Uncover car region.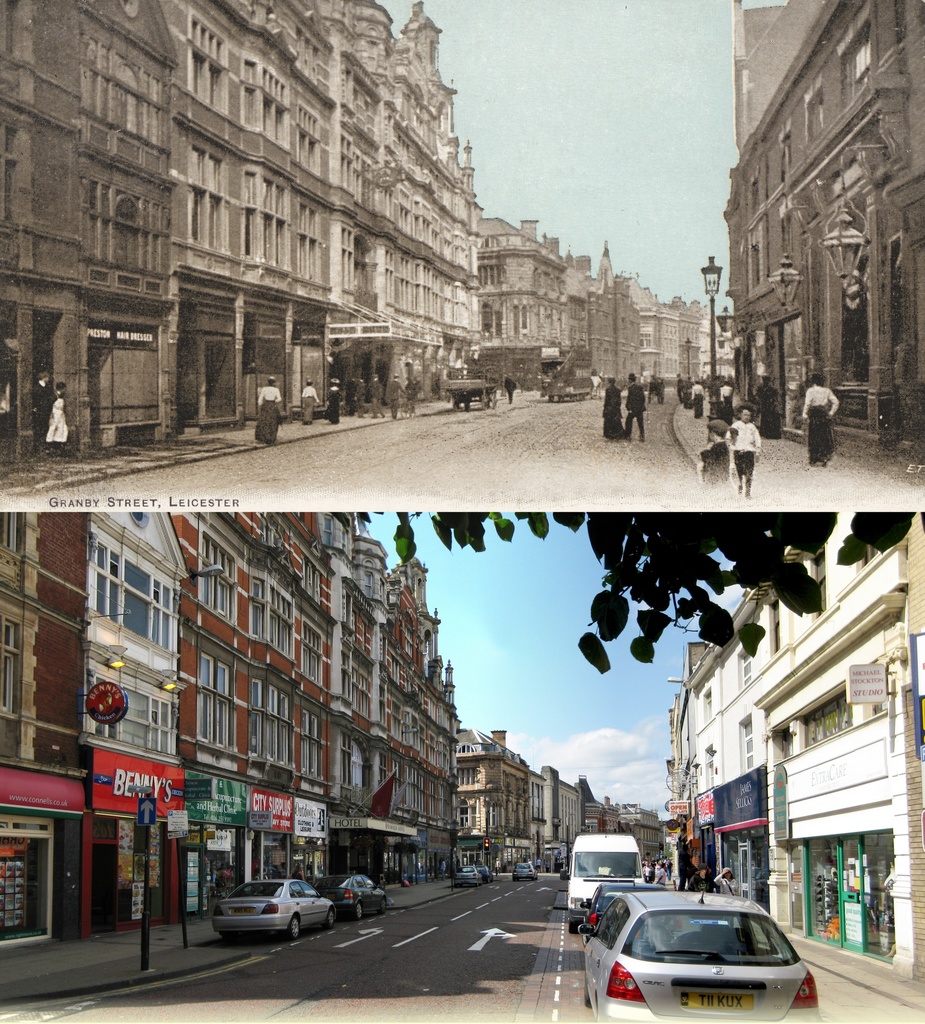
Uncovered: (x1=483, y1=872, x2=494, y2=882).
